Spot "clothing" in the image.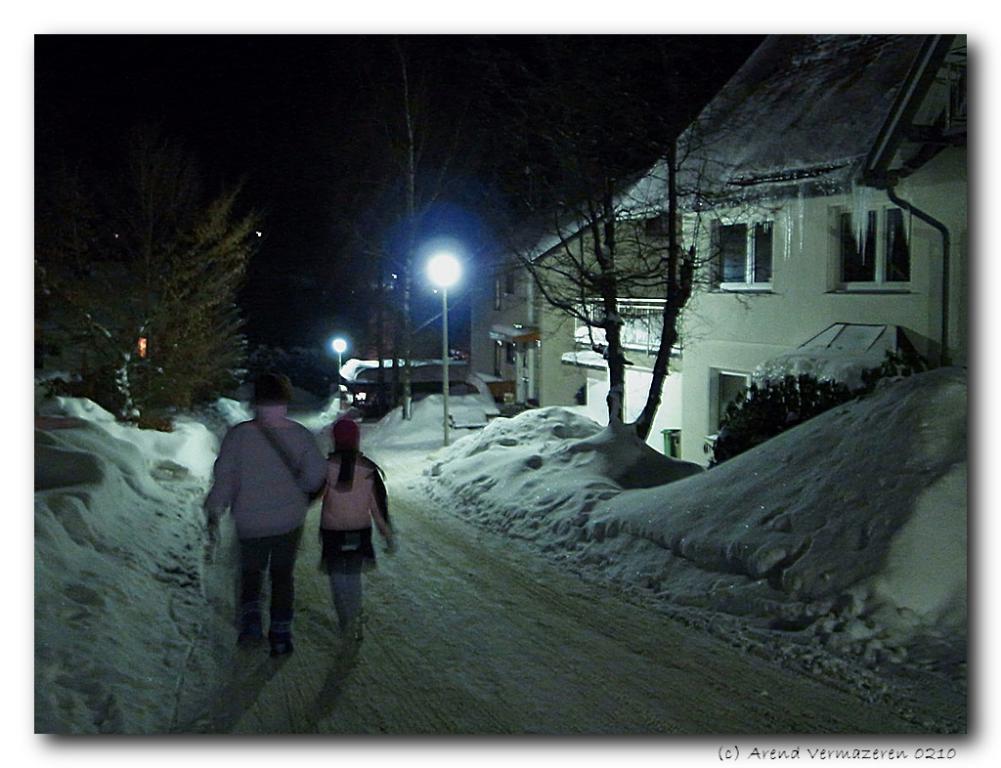
"clothing" found at {"left": 313, "top": 445, "right": 402, "bottom": 619}.
